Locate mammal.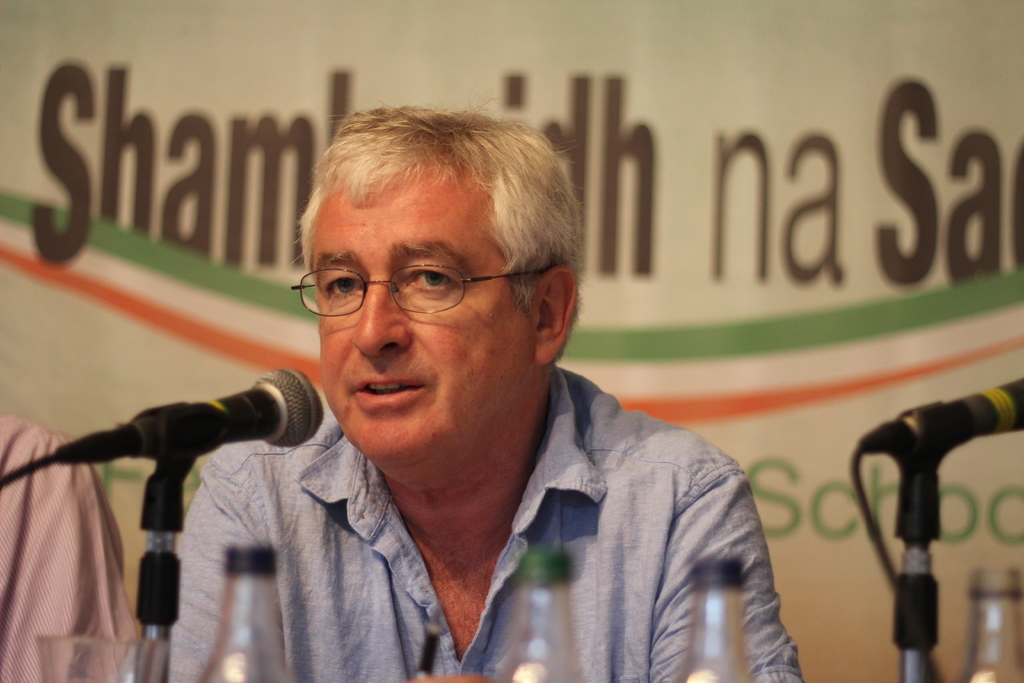
Bounding box: select_region(166, 105, 810, 682).
